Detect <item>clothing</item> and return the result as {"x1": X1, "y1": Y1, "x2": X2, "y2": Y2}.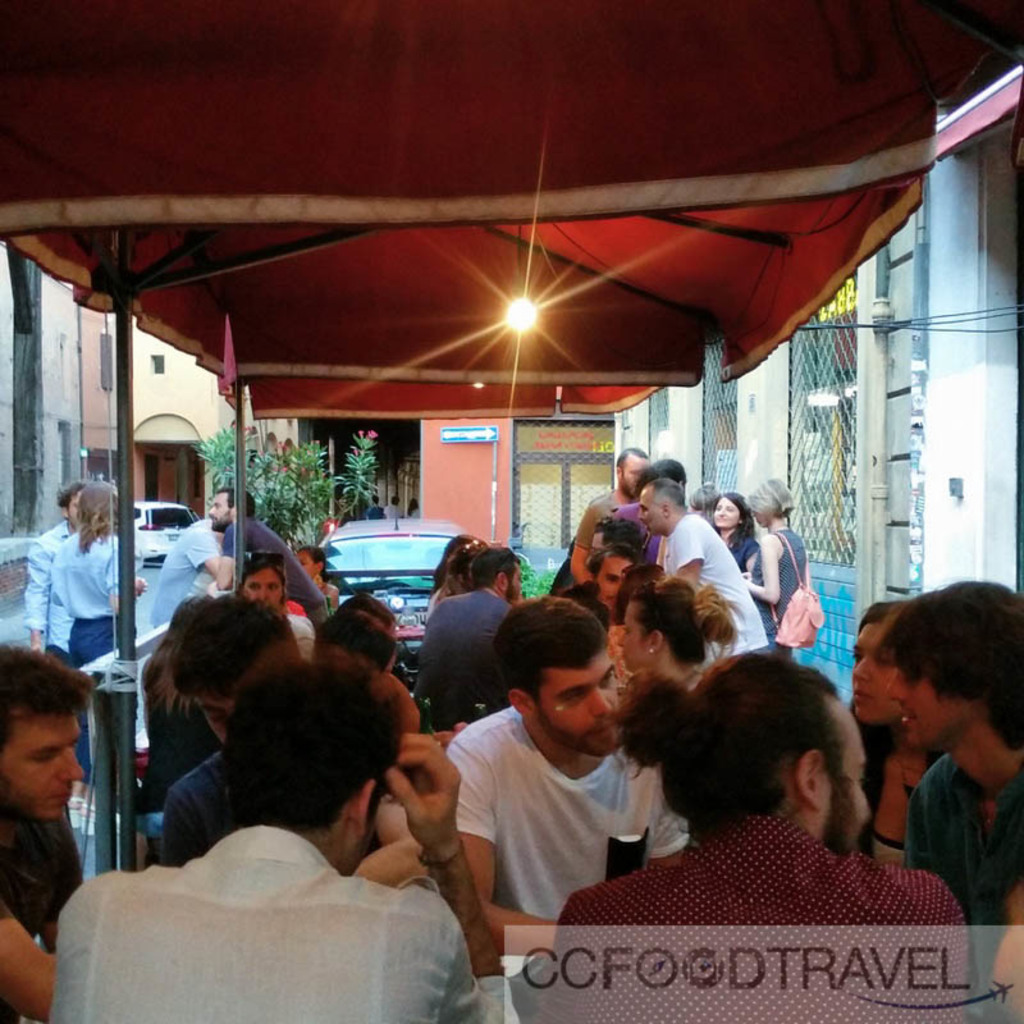
{"x1": 534, "y1": 810, "x2": 954, "y2": 1023}.
